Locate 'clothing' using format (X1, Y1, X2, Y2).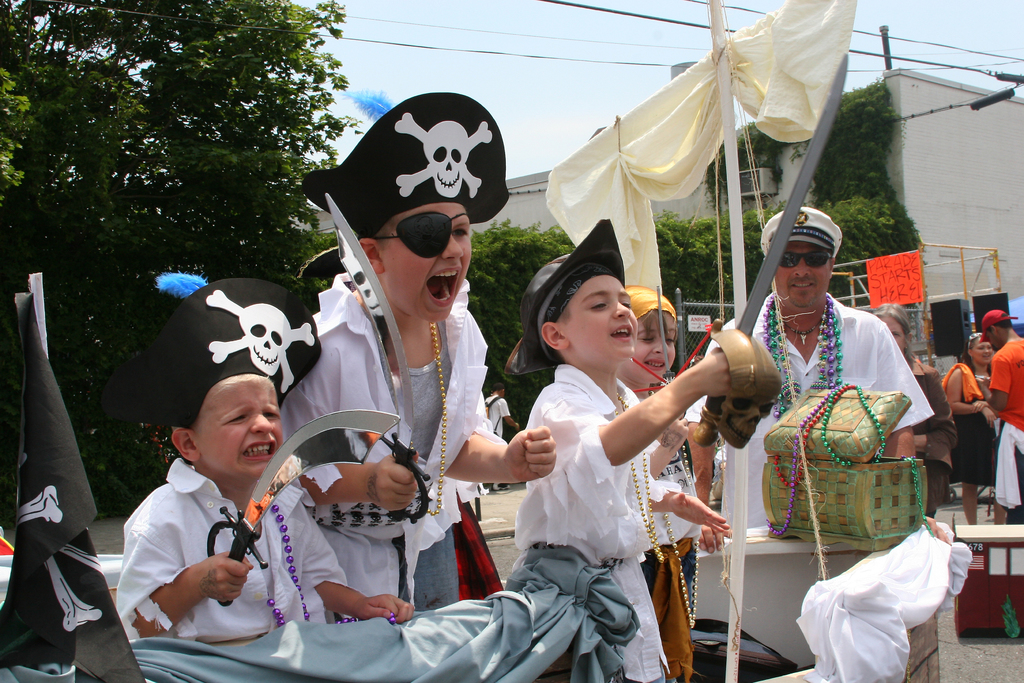
(488, 398, 511, 436).
